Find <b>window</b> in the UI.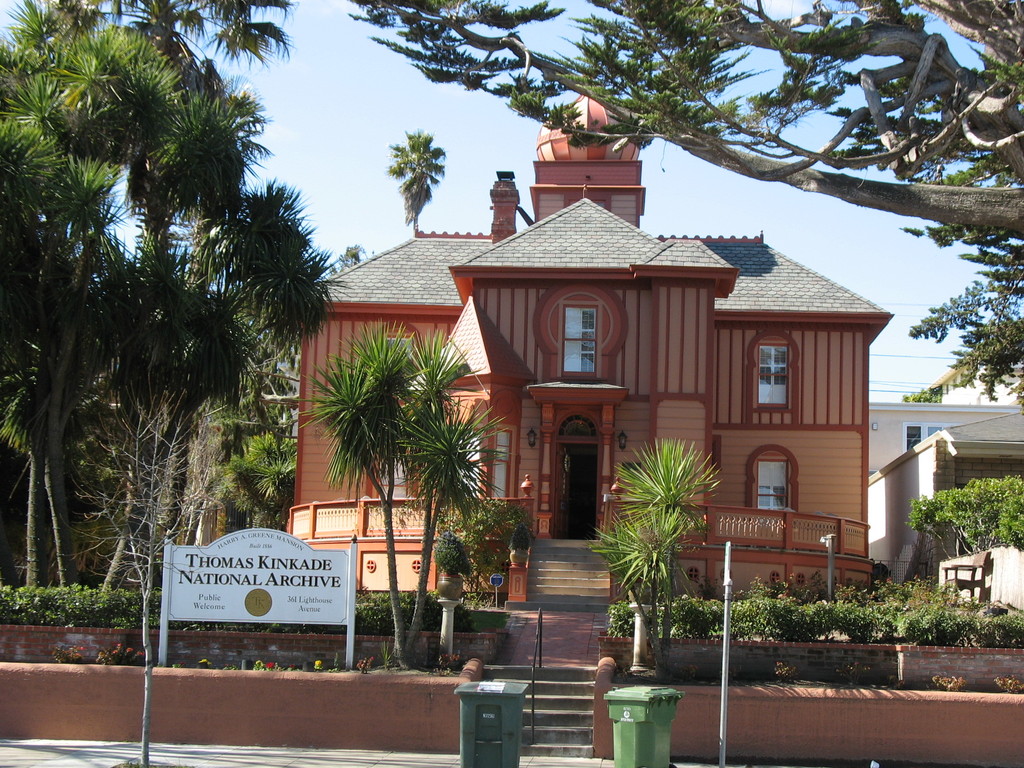
UI element at 564, 307, 600, 373.
